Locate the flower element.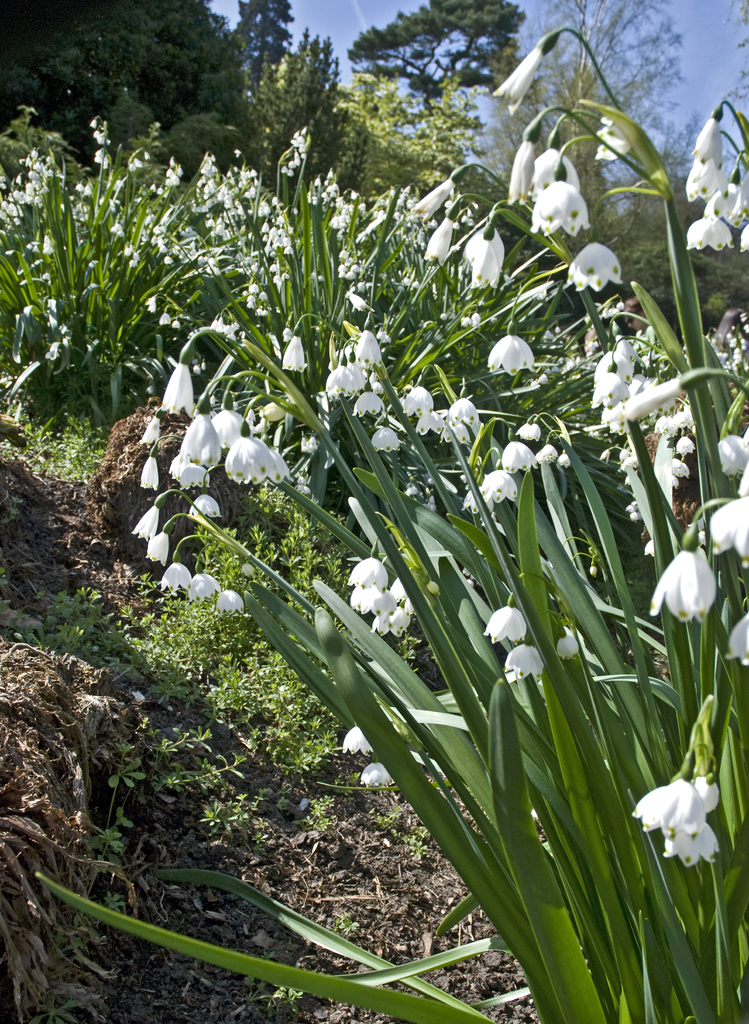
Element bbox: select_region(528, 182, 593, 240).
